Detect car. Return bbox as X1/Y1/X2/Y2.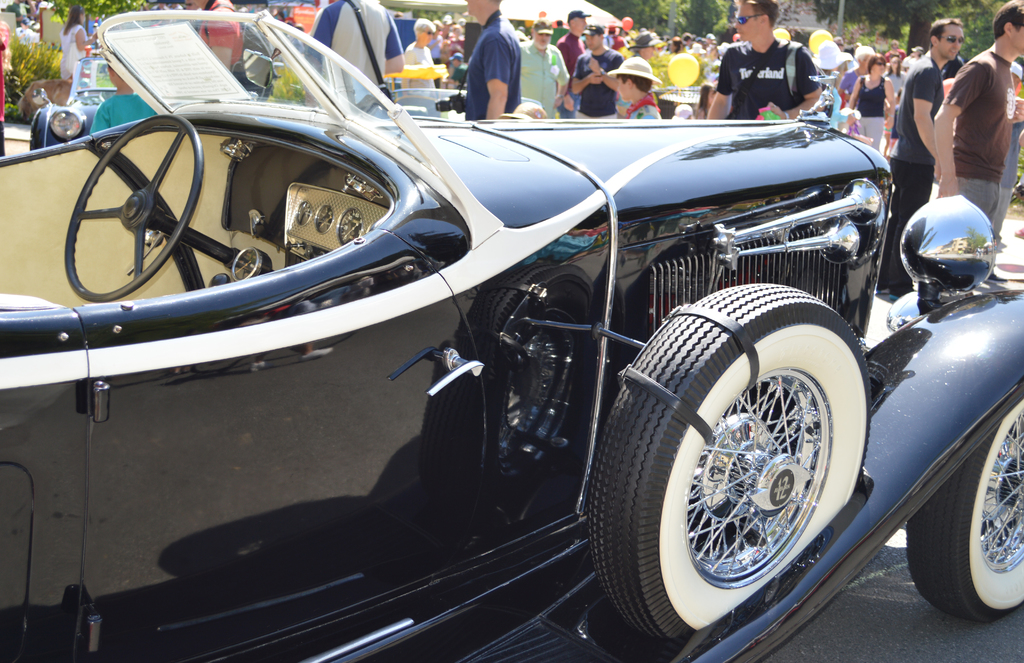
0/10/1023/662.
